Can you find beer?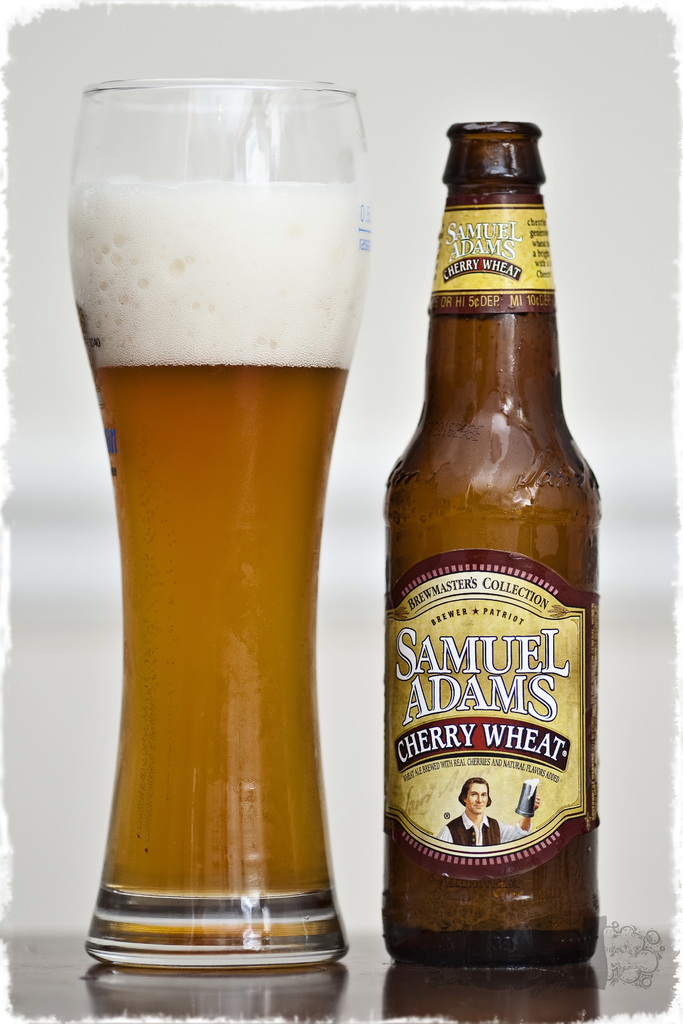
Yes, bounding box: bbox=(72, 186, 372, 953).
